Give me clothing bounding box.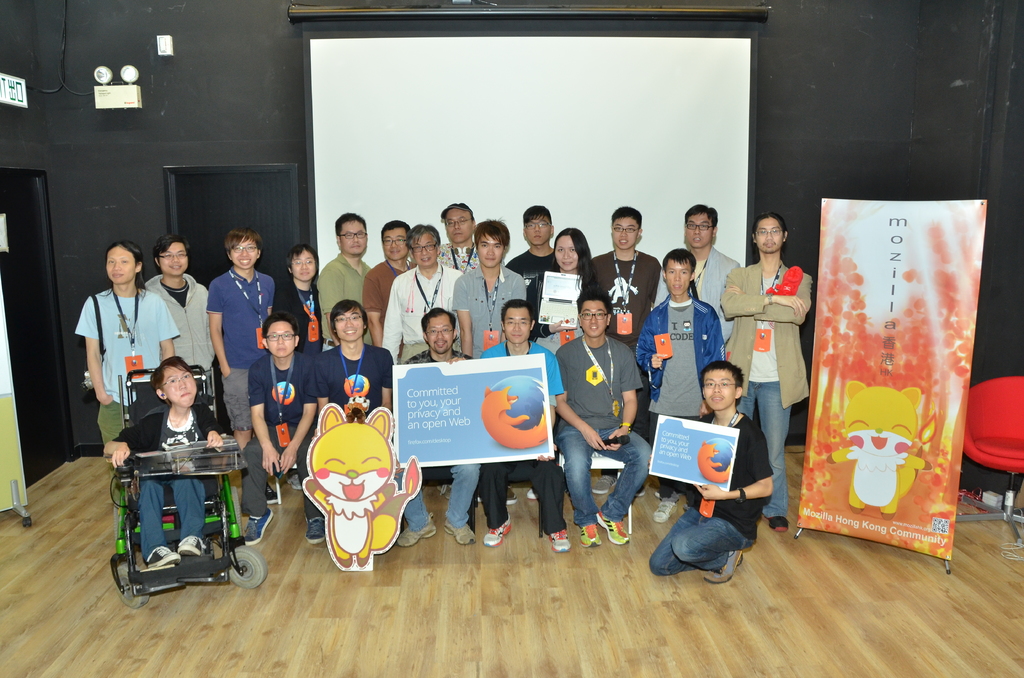
pyautogui.locateOnScreen(656, 239, 736, 358).
